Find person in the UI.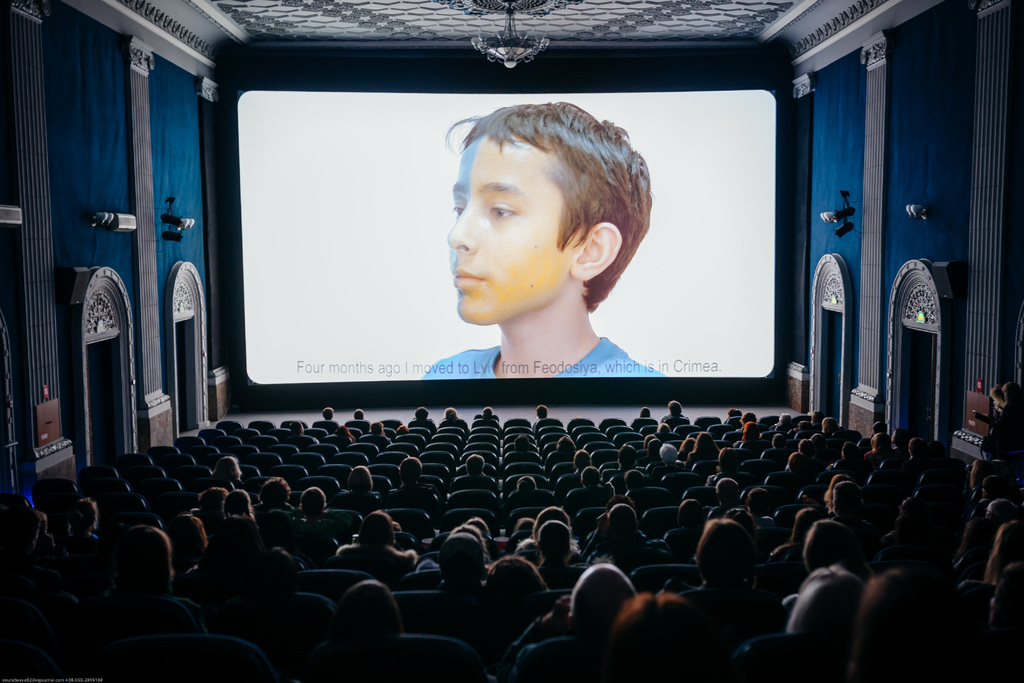
UI element at select_region(367, 418, 389, 443).
